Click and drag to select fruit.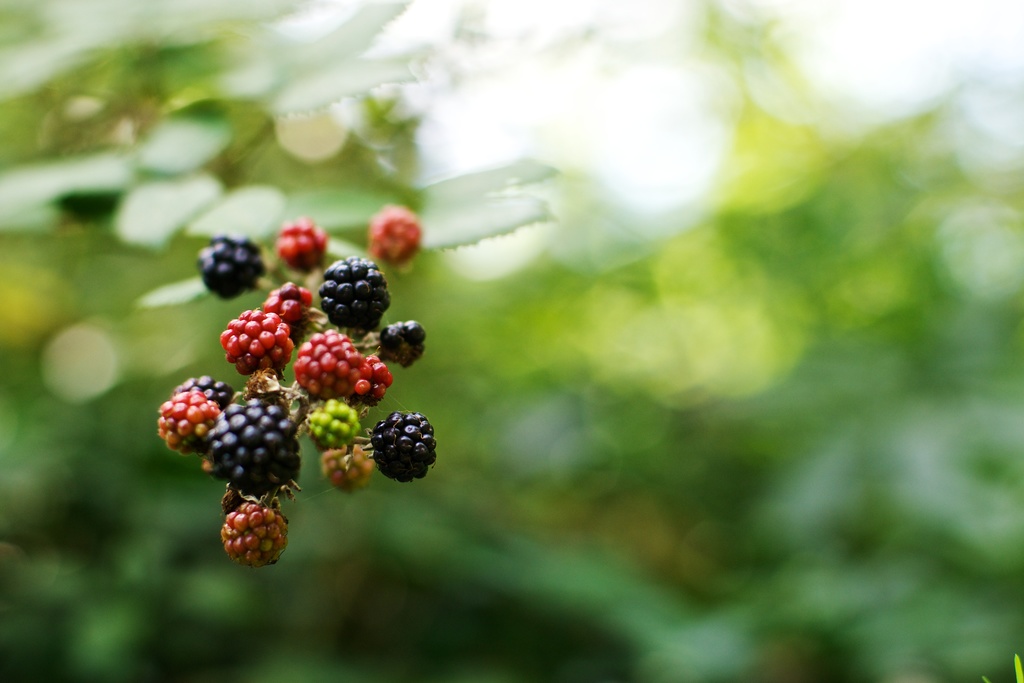
Selection: (353,413,430,483).
